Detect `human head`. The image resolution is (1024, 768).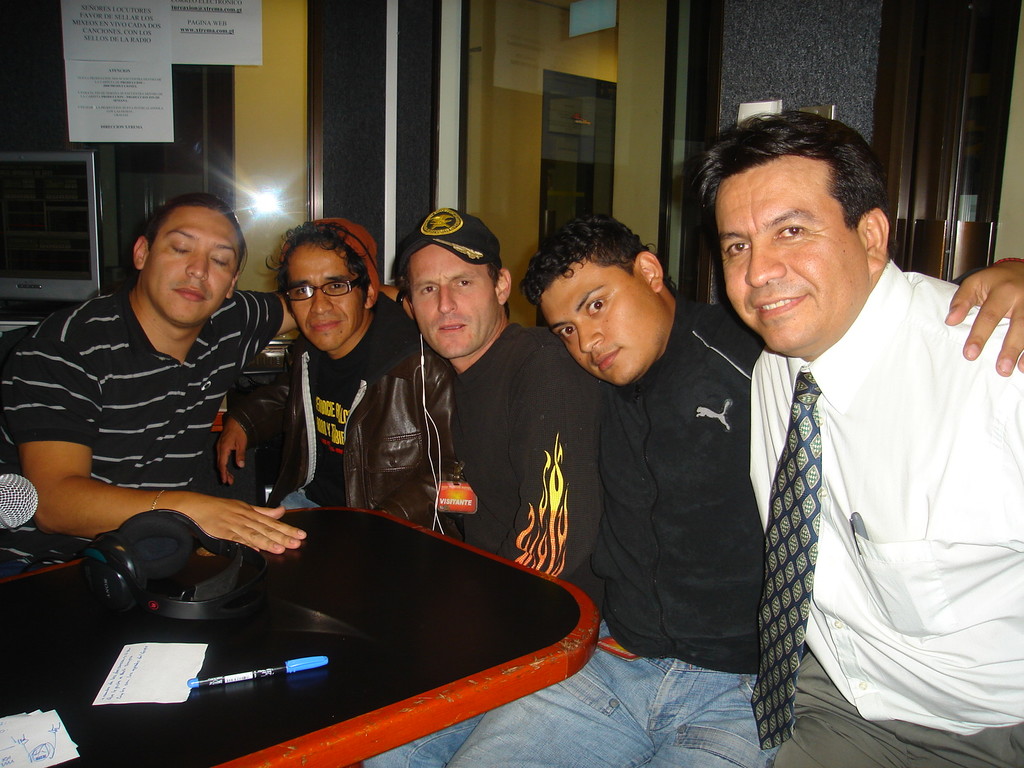
[x1=132, y1=192, x2=250, y2=326].
